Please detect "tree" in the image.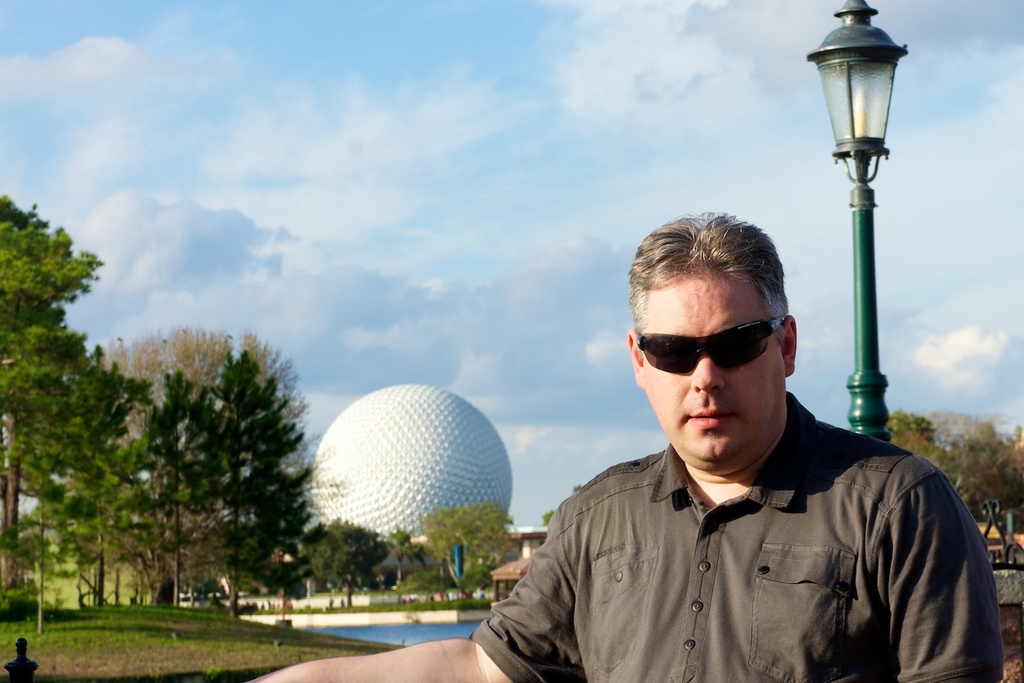
BBox(421, 502, 513, 597).
